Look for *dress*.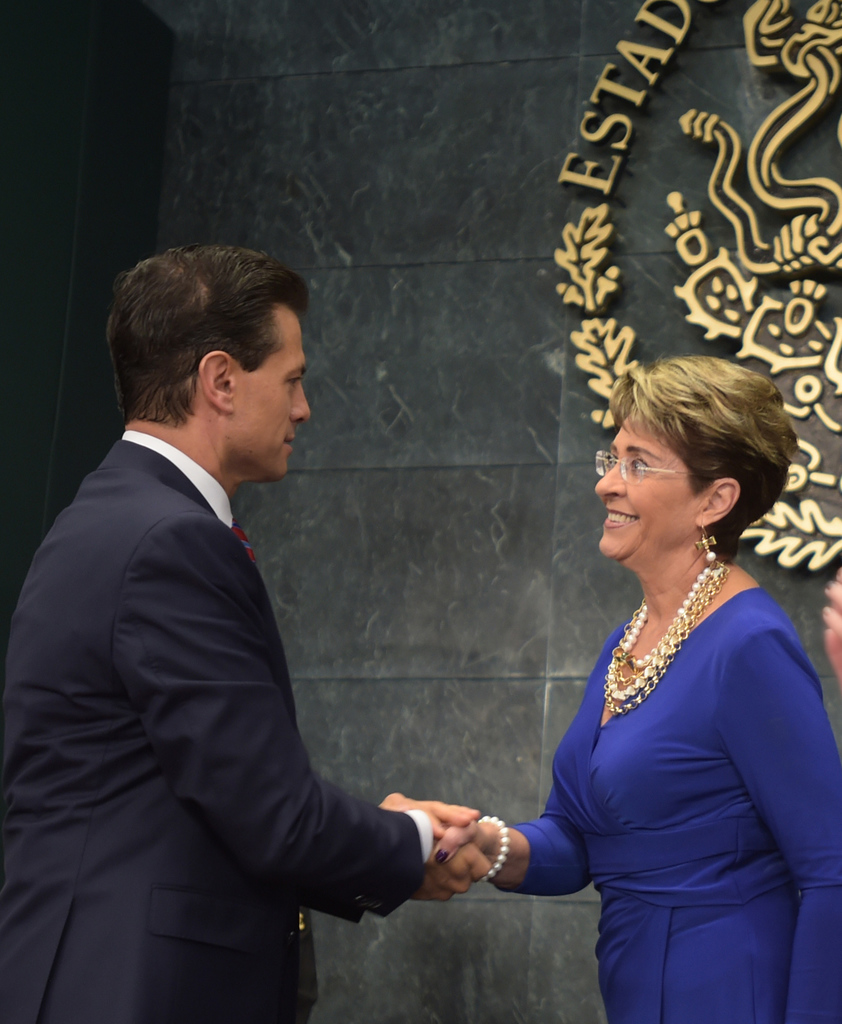
Found: [left=507, top=588, right=841, bottom=1023].
